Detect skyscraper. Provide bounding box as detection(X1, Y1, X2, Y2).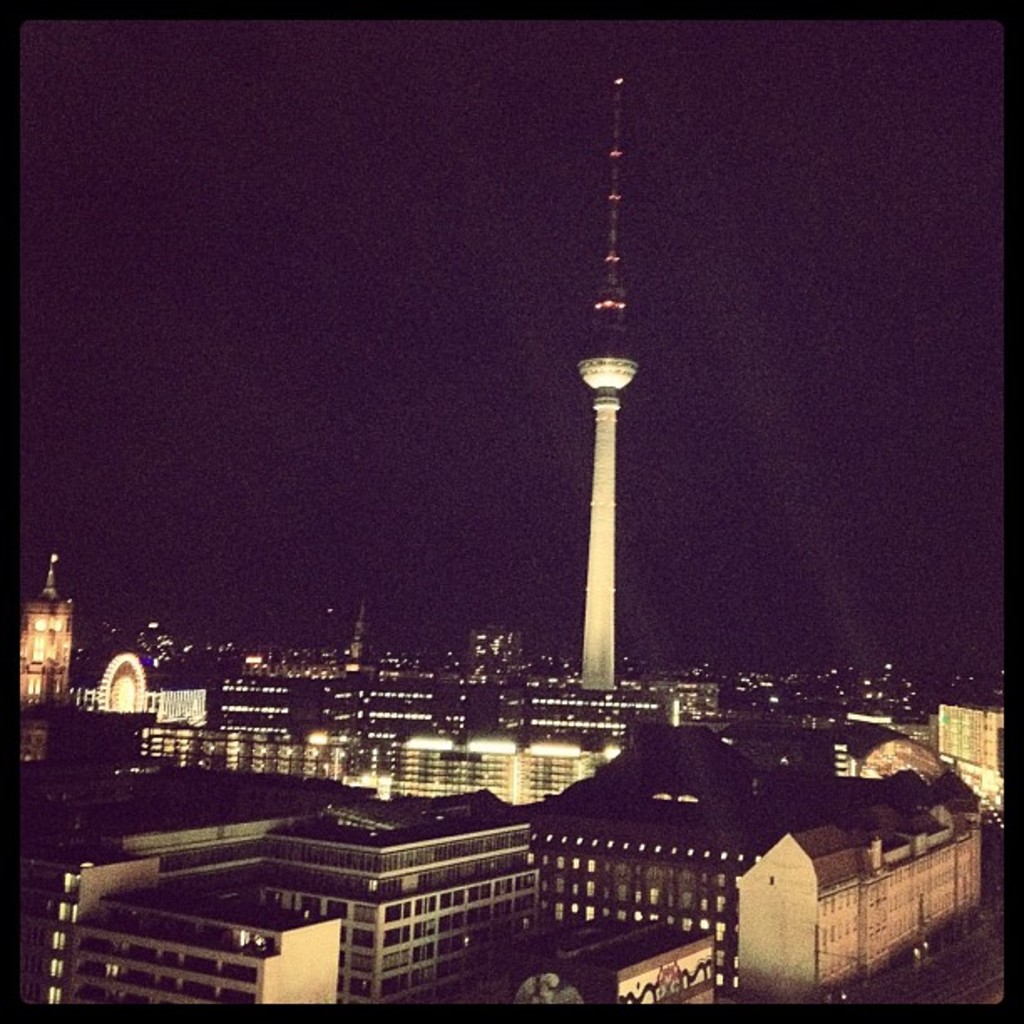
detection(23, 547, 69, 765).
